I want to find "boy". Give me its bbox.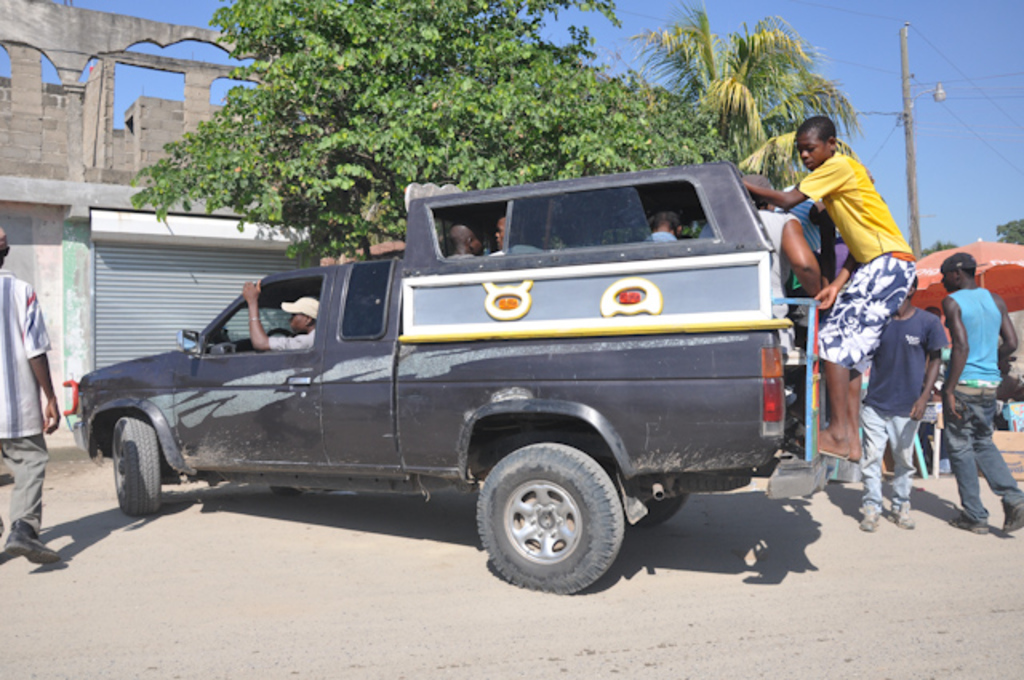
{"x1": 741, "y1": 117, "x2": 917, "y2": 464}.
